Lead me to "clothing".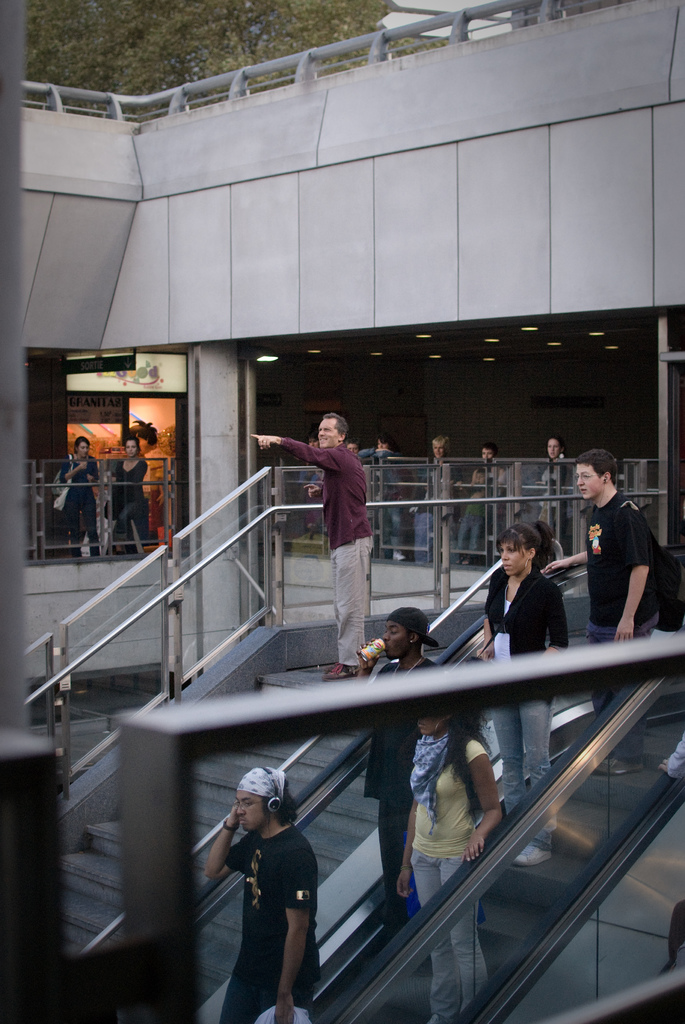
Lead to locate(368, 652, 441, 914).
